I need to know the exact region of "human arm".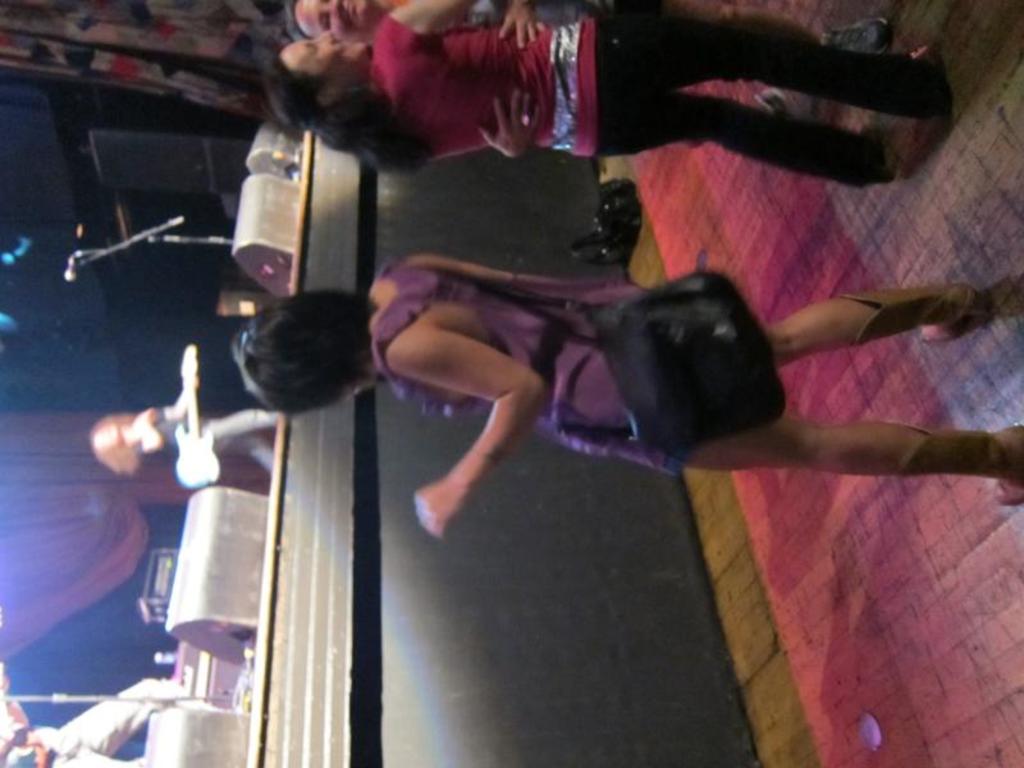
Region: detection(1, 727, 42, 765).
